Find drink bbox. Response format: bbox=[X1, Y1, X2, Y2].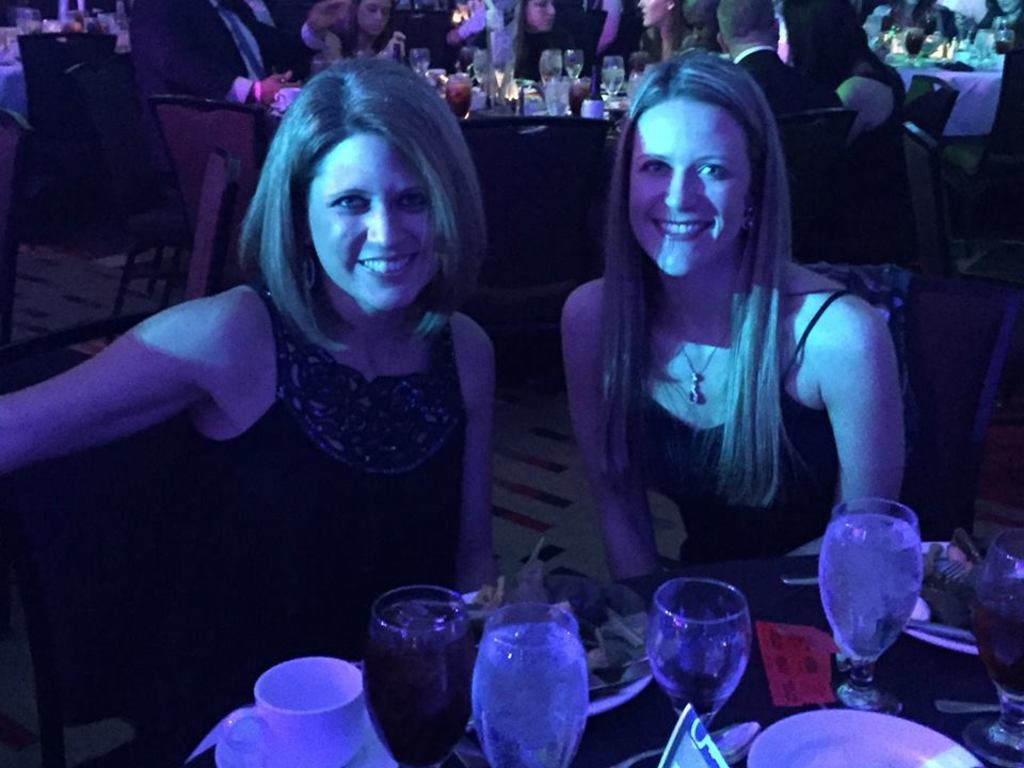
bbox=[666, 667, 729, 735].
